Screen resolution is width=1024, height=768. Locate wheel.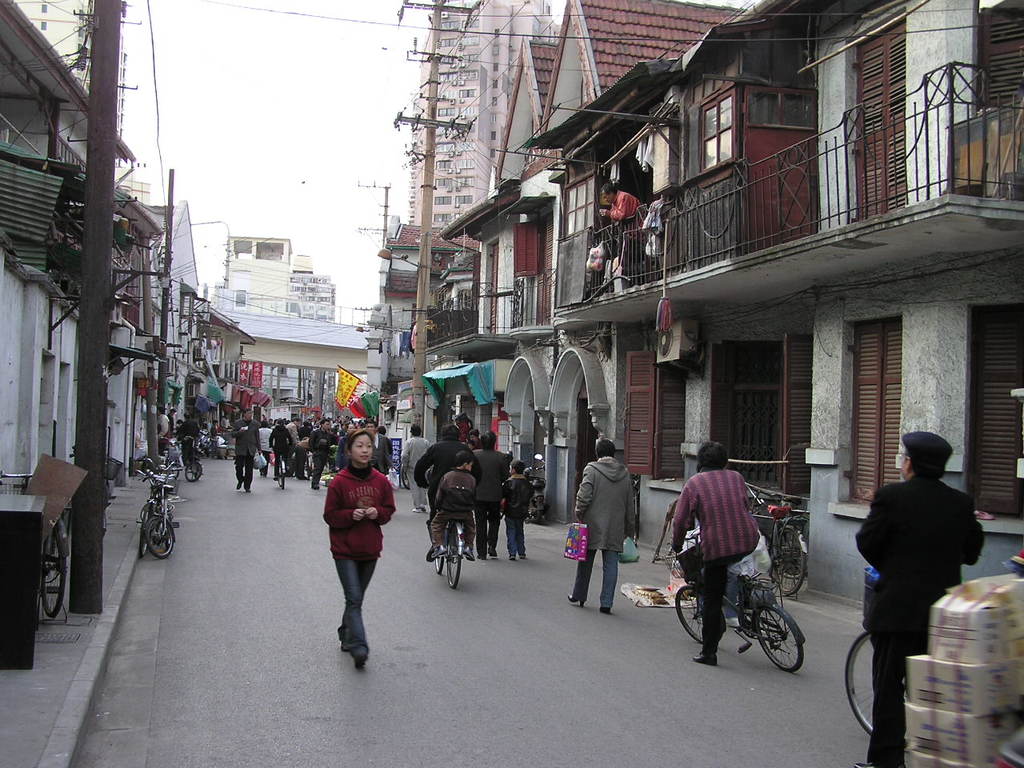
446, 522, 469, 589.
